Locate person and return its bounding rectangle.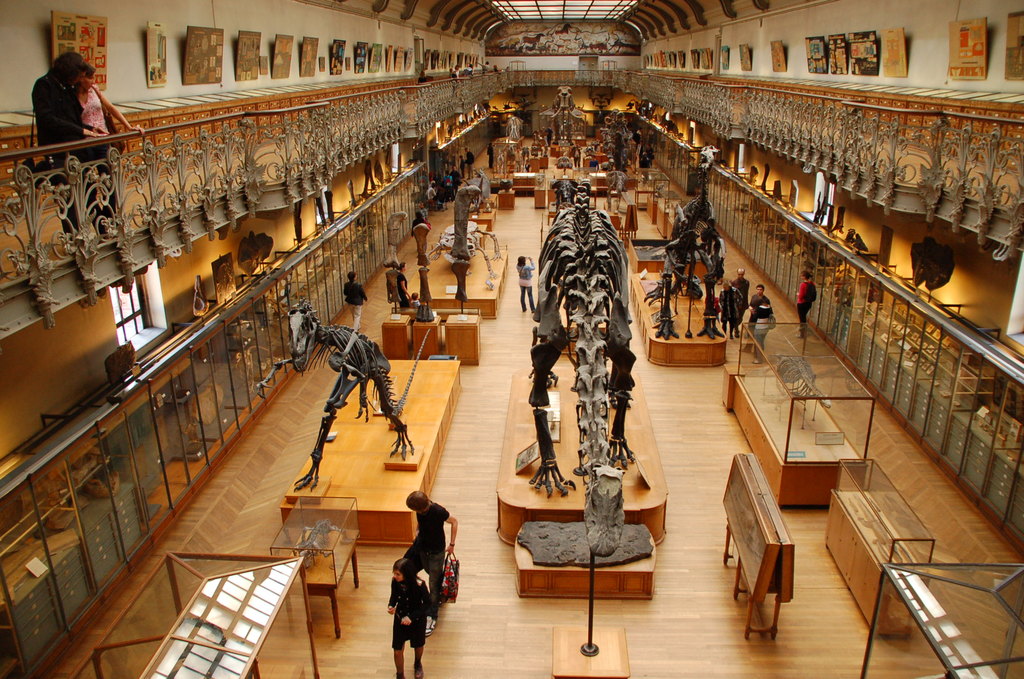
(left=28, top=51, right=82, bottom=245).
